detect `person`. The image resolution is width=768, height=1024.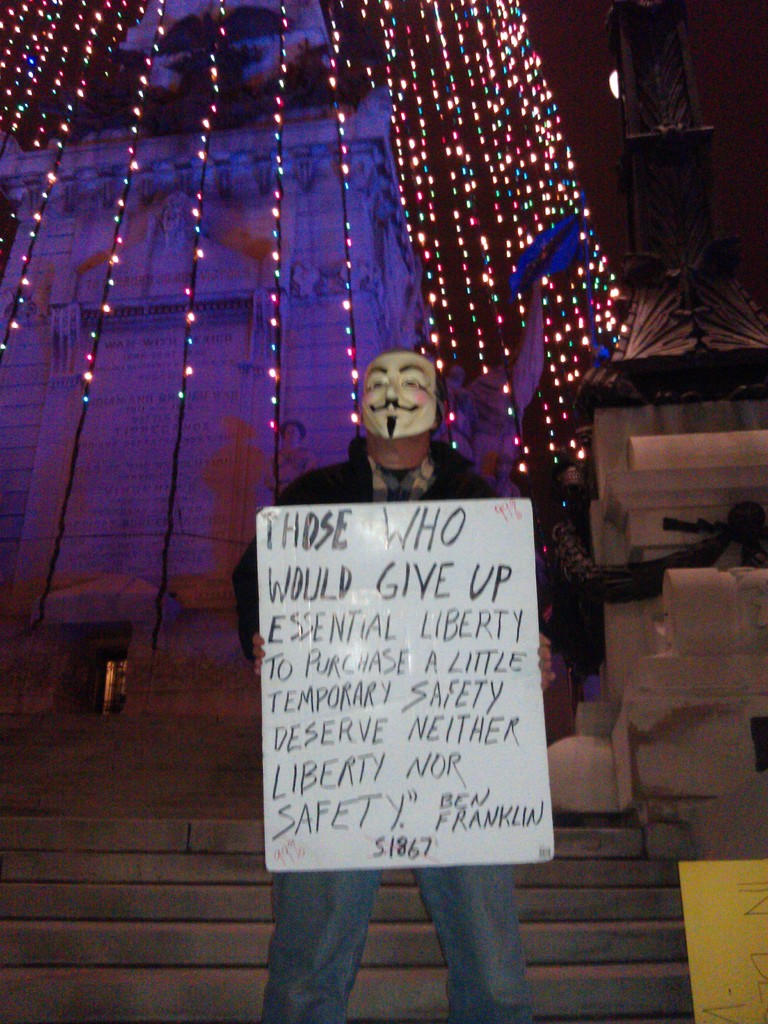
[230, 476, 537, 1010].
